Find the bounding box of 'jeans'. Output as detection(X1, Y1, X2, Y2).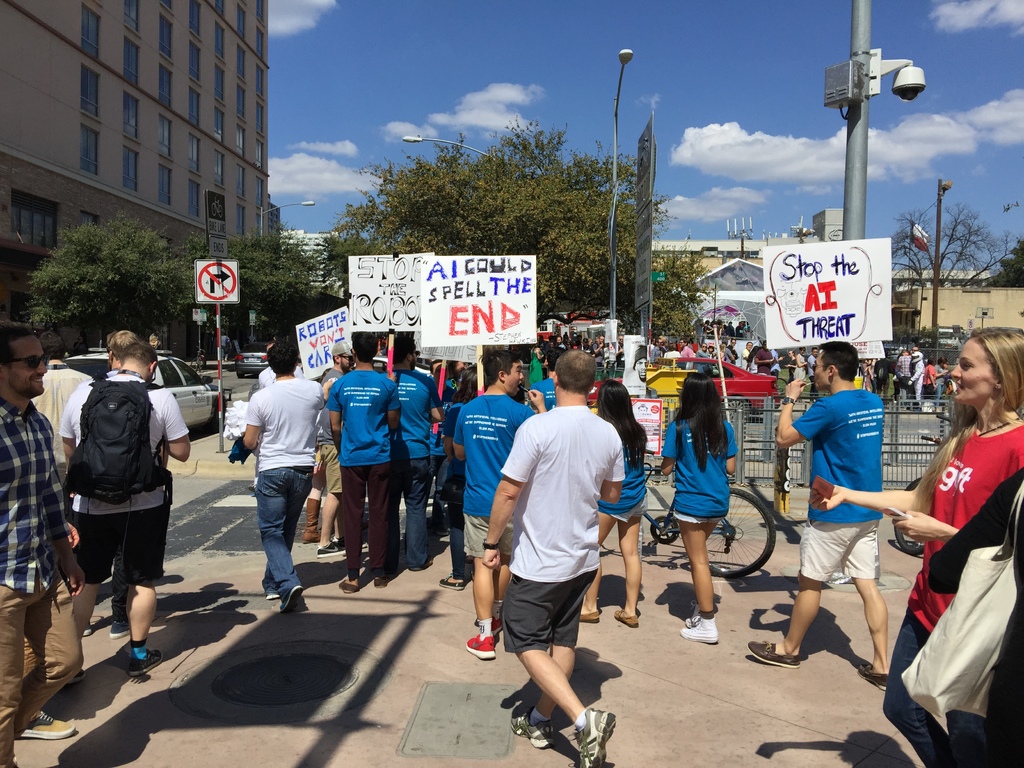
detection(809, 374, 817, 400).
